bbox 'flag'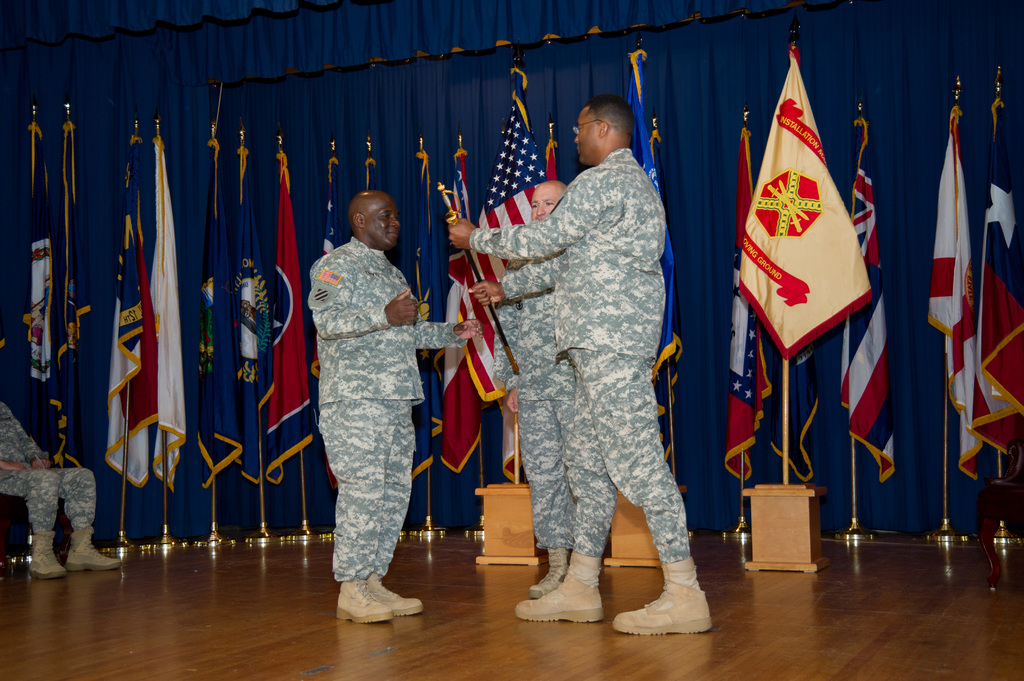
364,157,383,193
